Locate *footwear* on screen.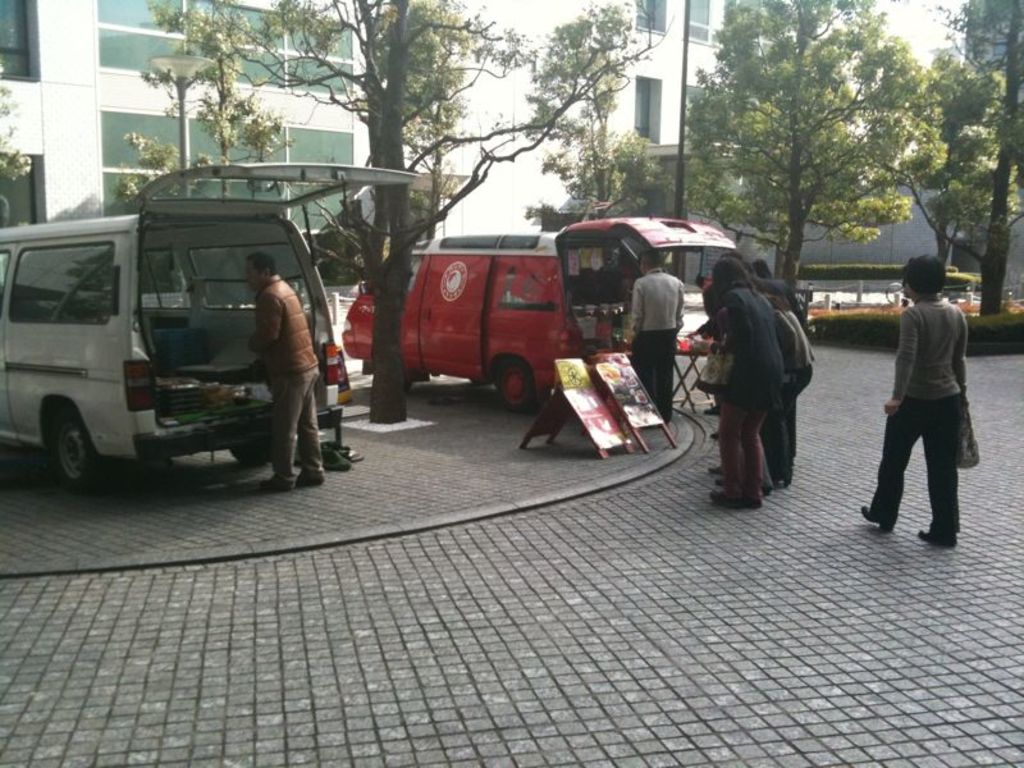
On screen at pyautogui.locateOnScreen(710, 485, 762, 509).
